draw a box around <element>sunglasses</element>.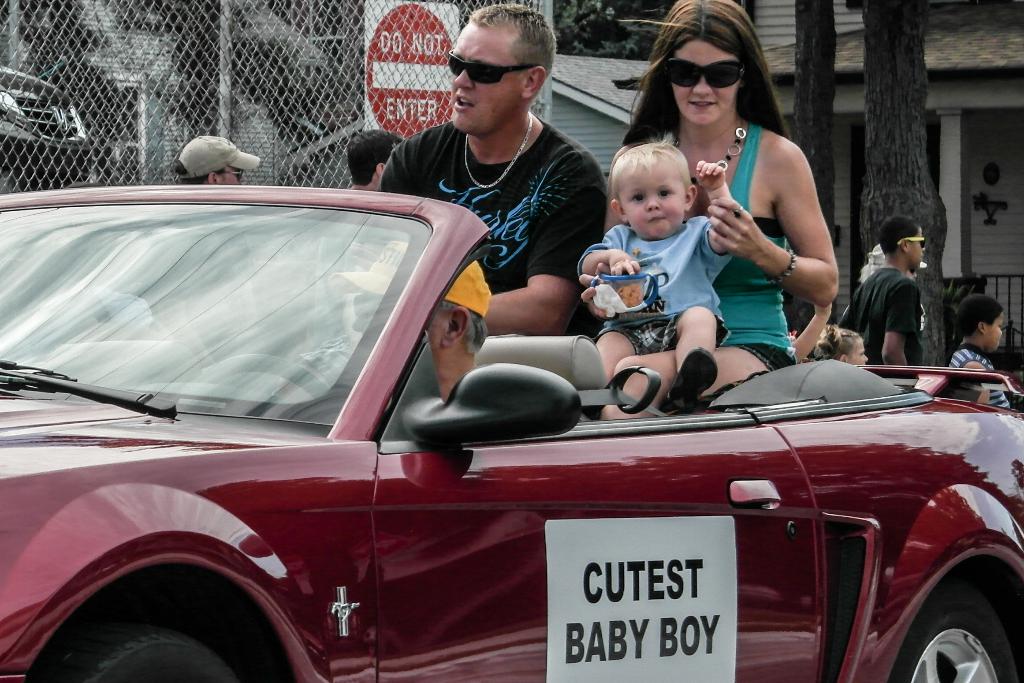
(899,239,924,250).
